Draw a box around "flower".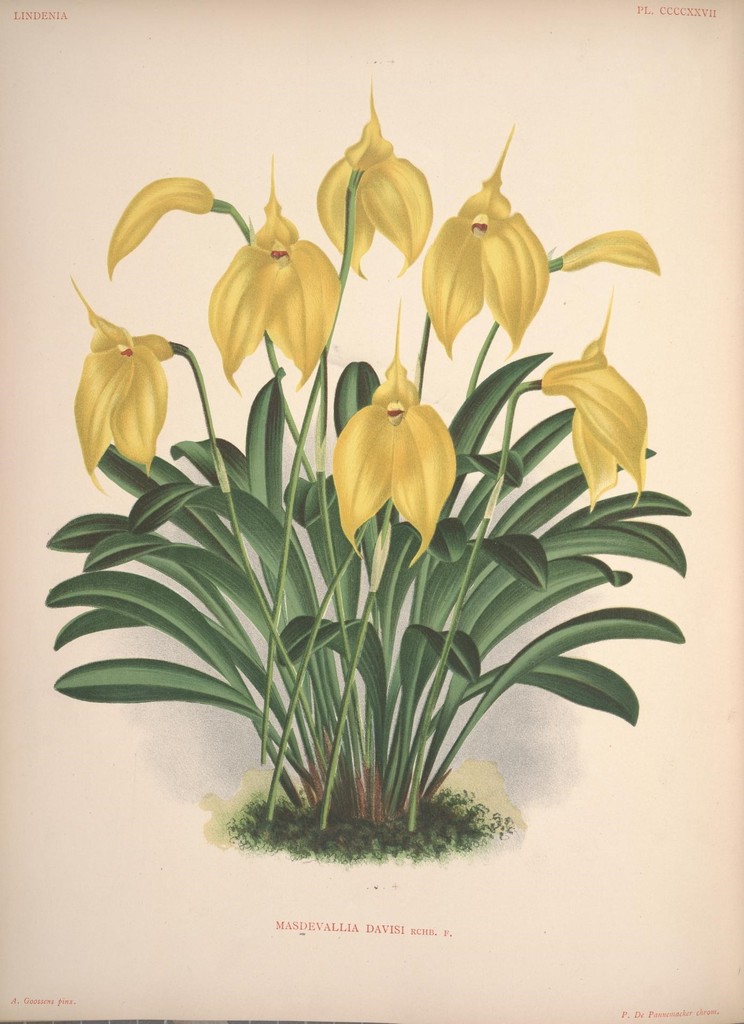
[left=315, top=70, right=431, bottom=280].
